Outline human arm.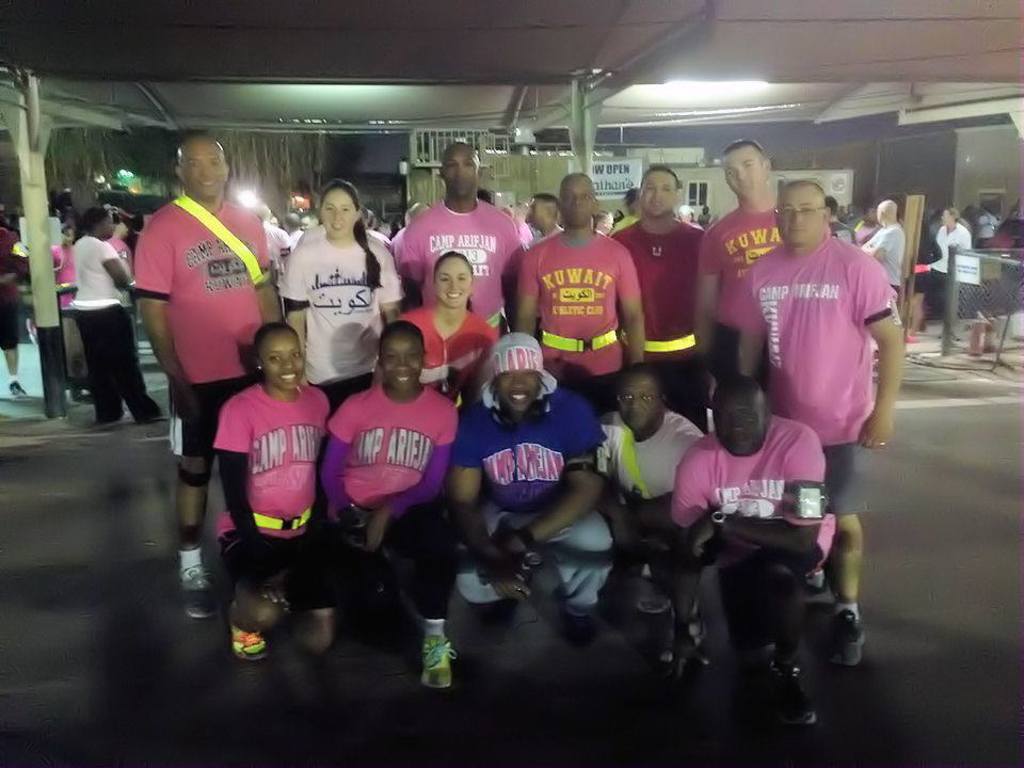
Outline: (x1=1, y1=258, x2=36, y2=305).
